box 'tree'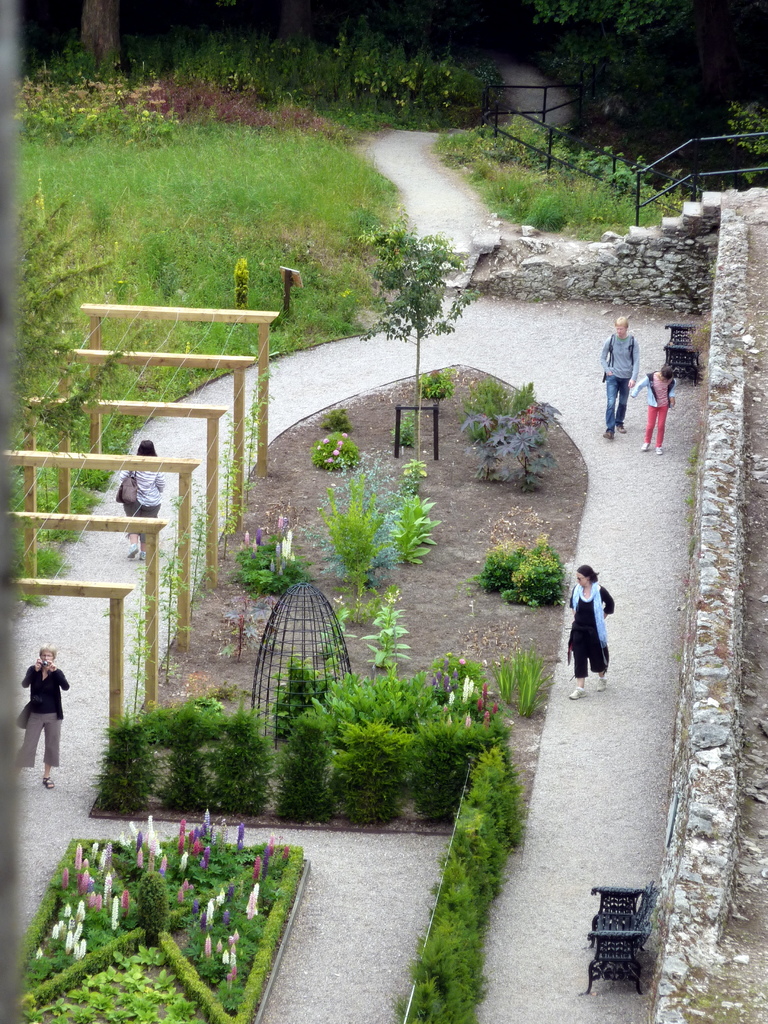
<region>257, 701, 334, 829</region>
